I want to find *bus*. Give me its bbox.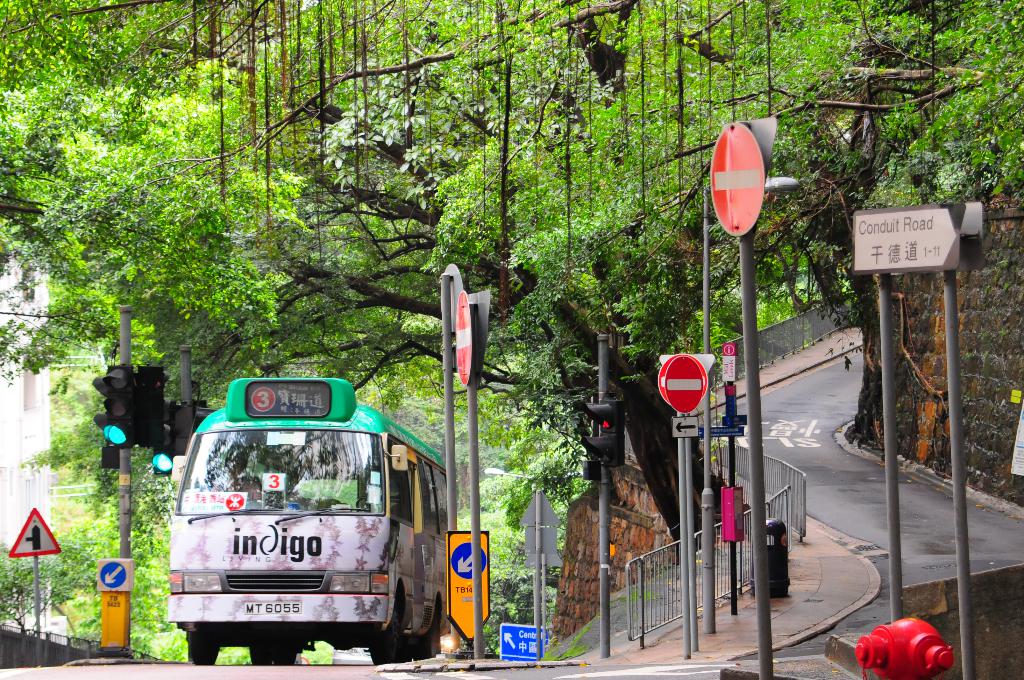
<region>169, 369, 447, 667</region>.
